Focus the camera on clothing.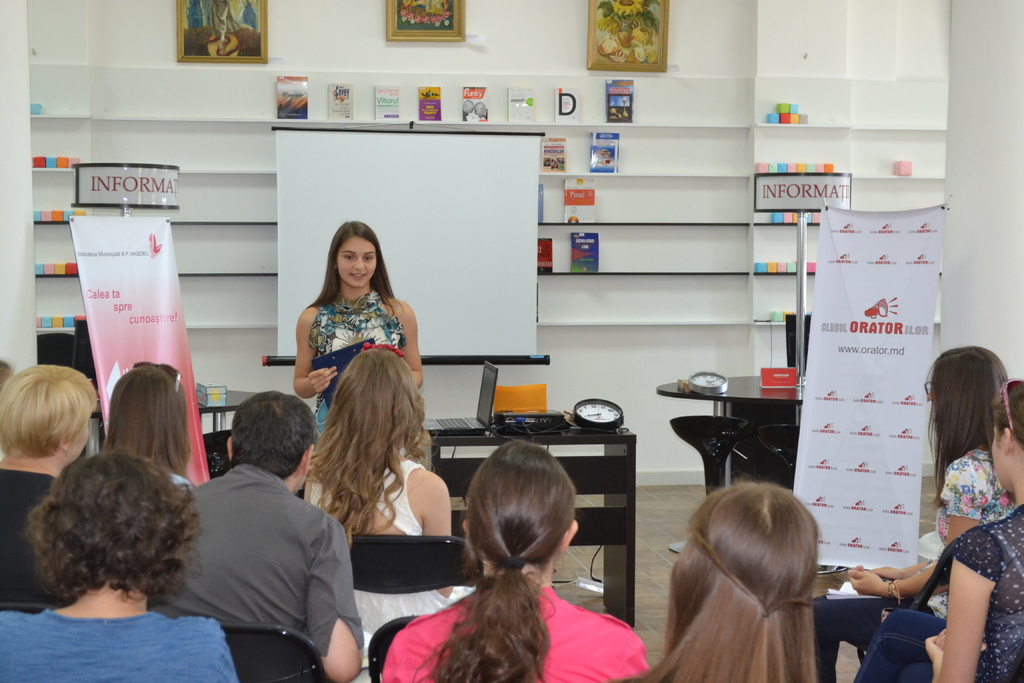
Focus region: bbox=(857, 506, 1023, 682).
